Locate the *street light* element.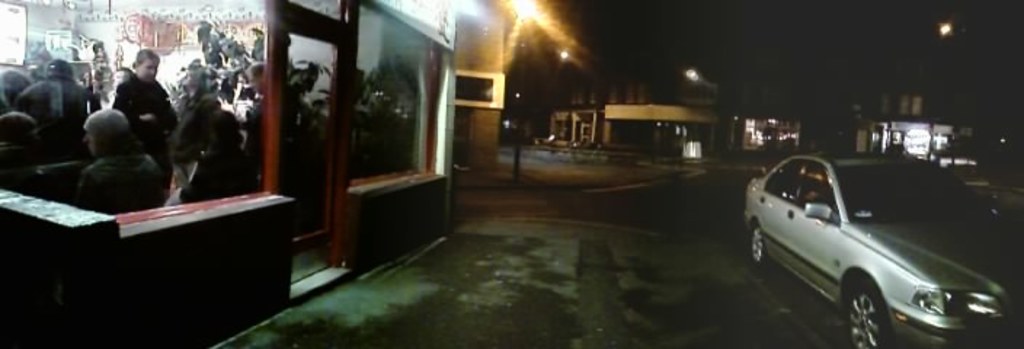
Element bbox: locate(503, 0, 544, 192).
